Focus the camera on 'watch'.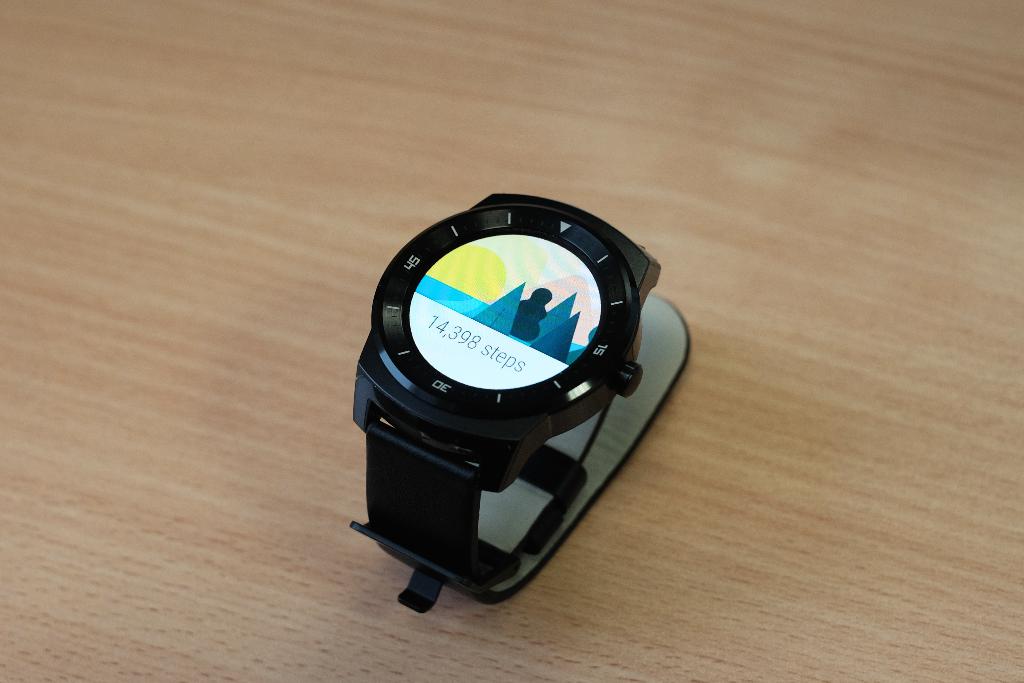
Focus region: rect(349, 190, 689, 617).
